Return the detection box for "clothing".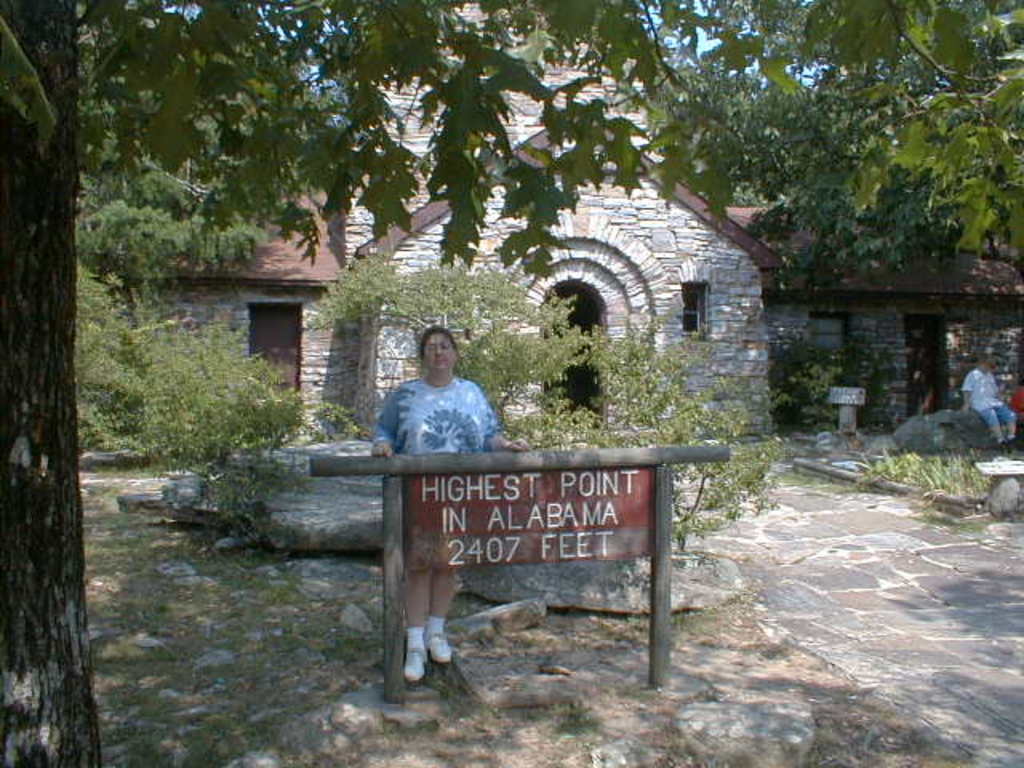
l=1010, t=382, r=1022, b=424.
